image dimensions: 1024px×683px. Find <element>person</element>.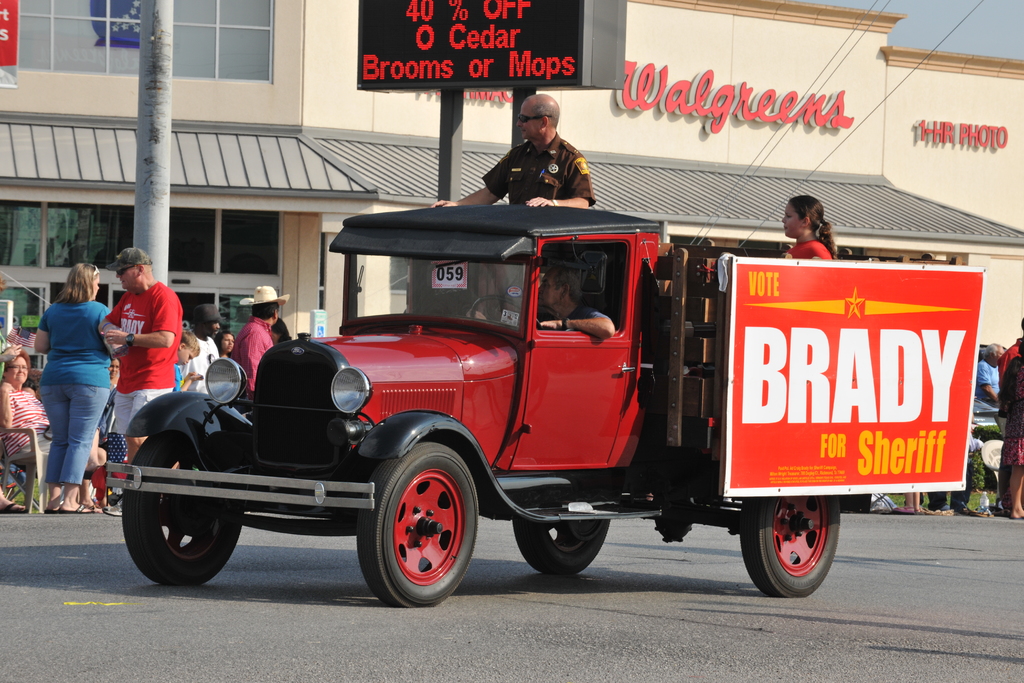
bbox(781, 189, 855, 260).
